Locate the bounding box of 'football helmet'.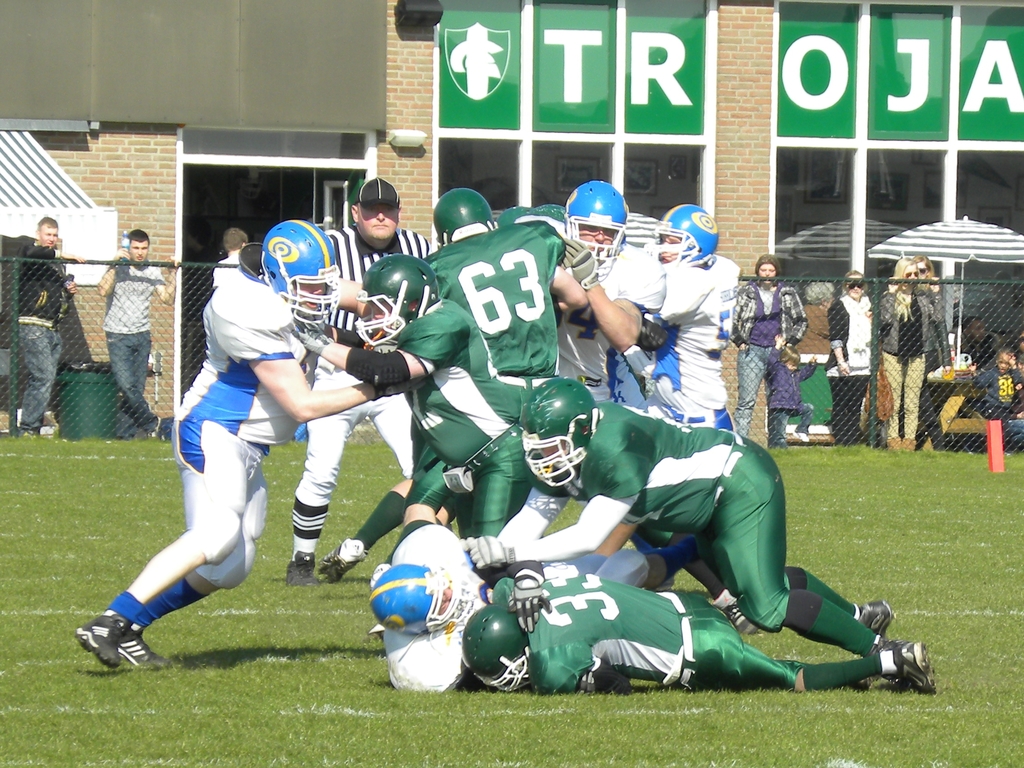
Bounding box: (360,255,437,355).
